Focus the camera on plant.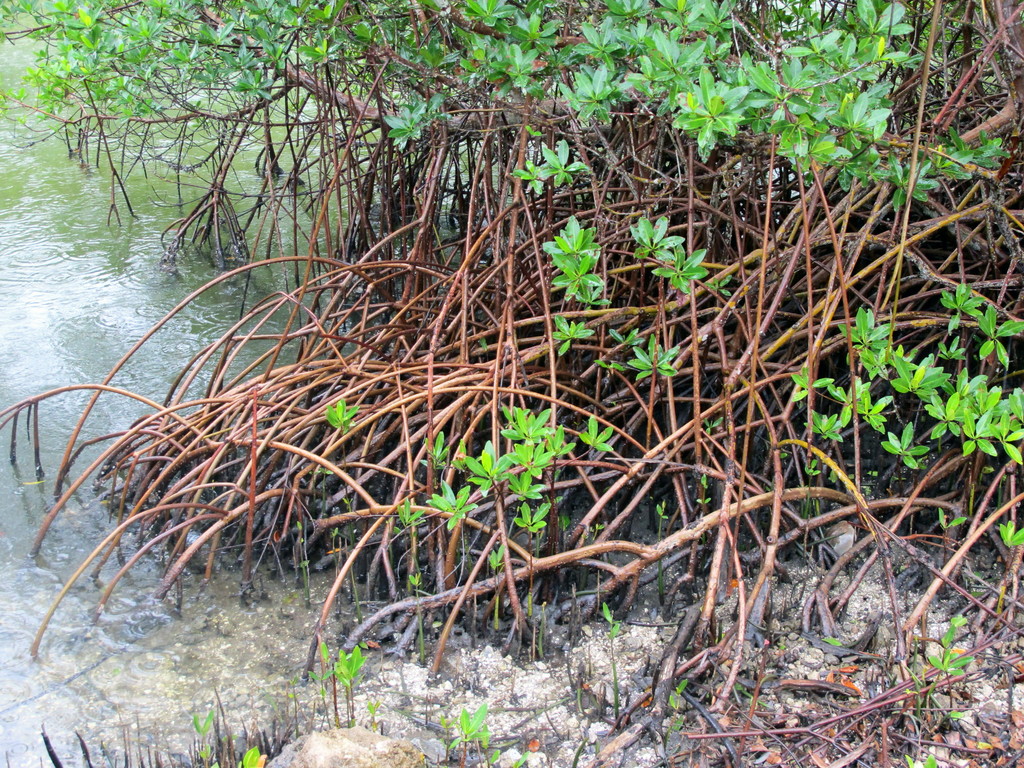
Focus region: pyautogui.locateOnScreen(424, 478, 473, 545).
